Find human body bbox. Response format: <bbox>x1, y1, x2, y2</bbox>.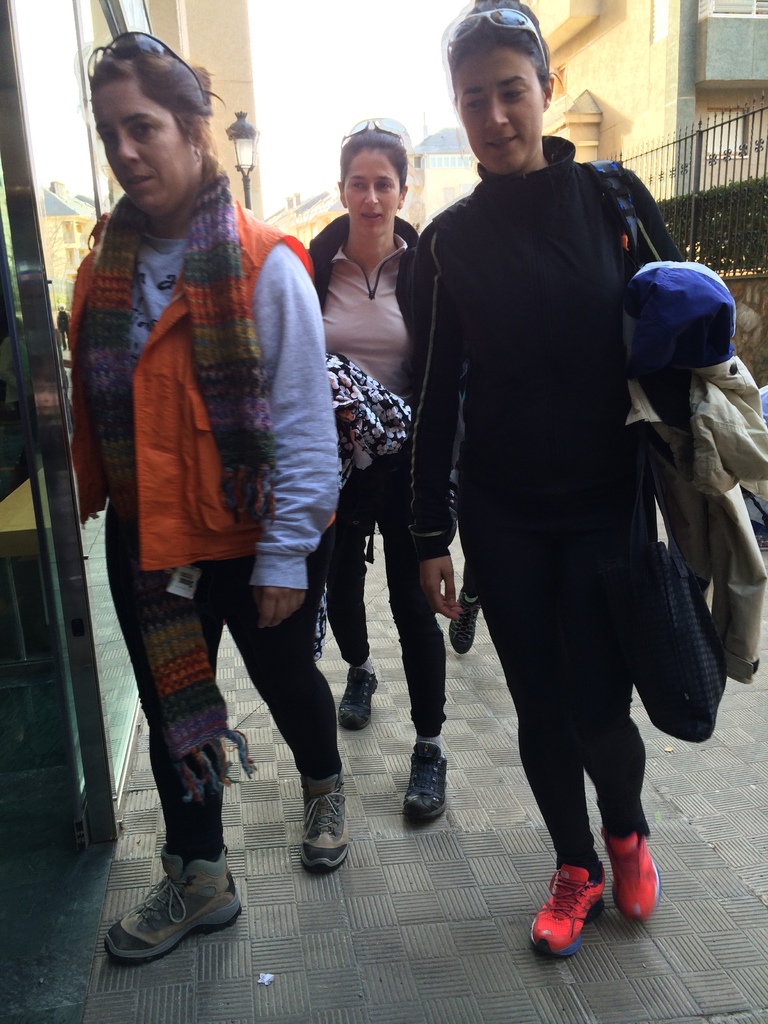
<bbox>69, 25, 346, 966</bbox>.
